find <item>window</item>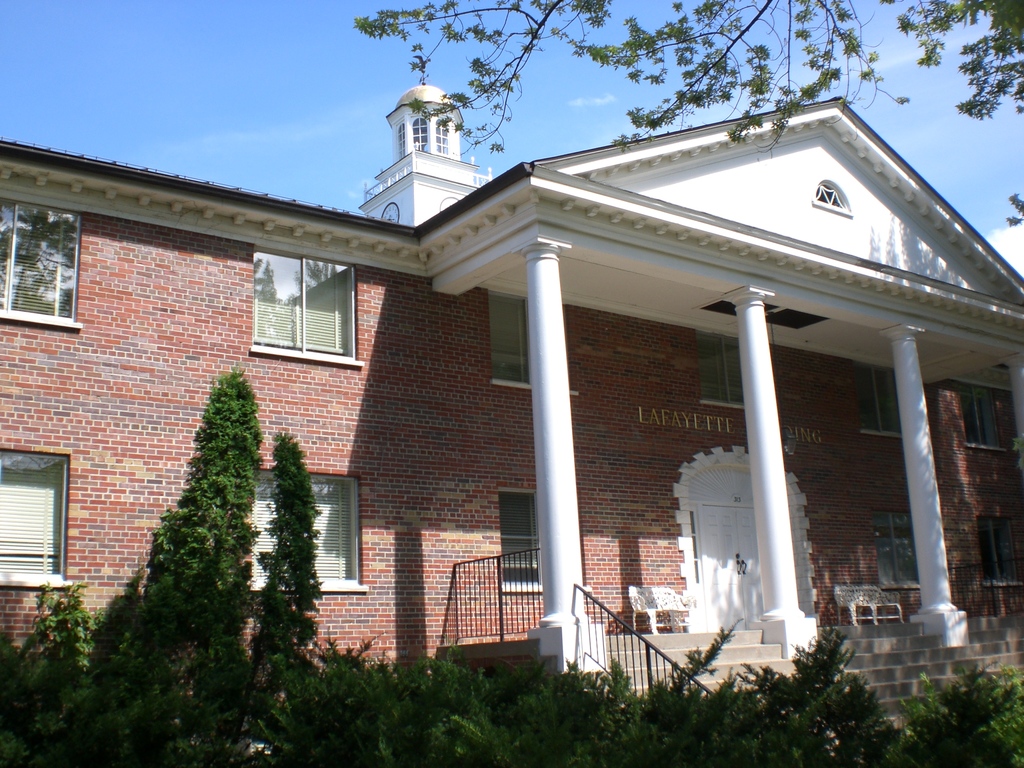
bbox=(237, 458, 364, 597)
